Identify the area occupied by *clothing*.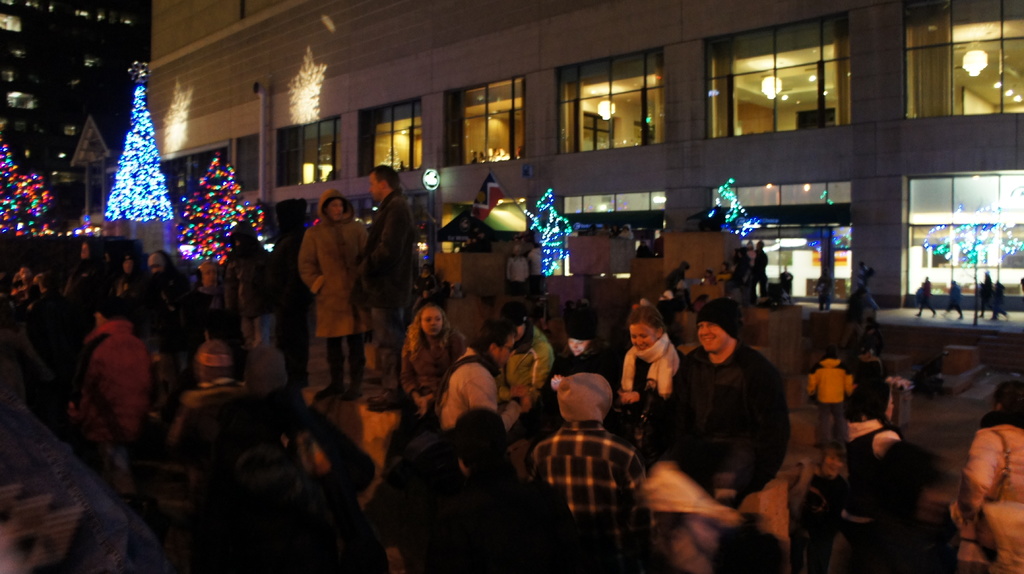
Area: {"x1": 529, "y1": 423, "x2": 653, "y2": 573}.
